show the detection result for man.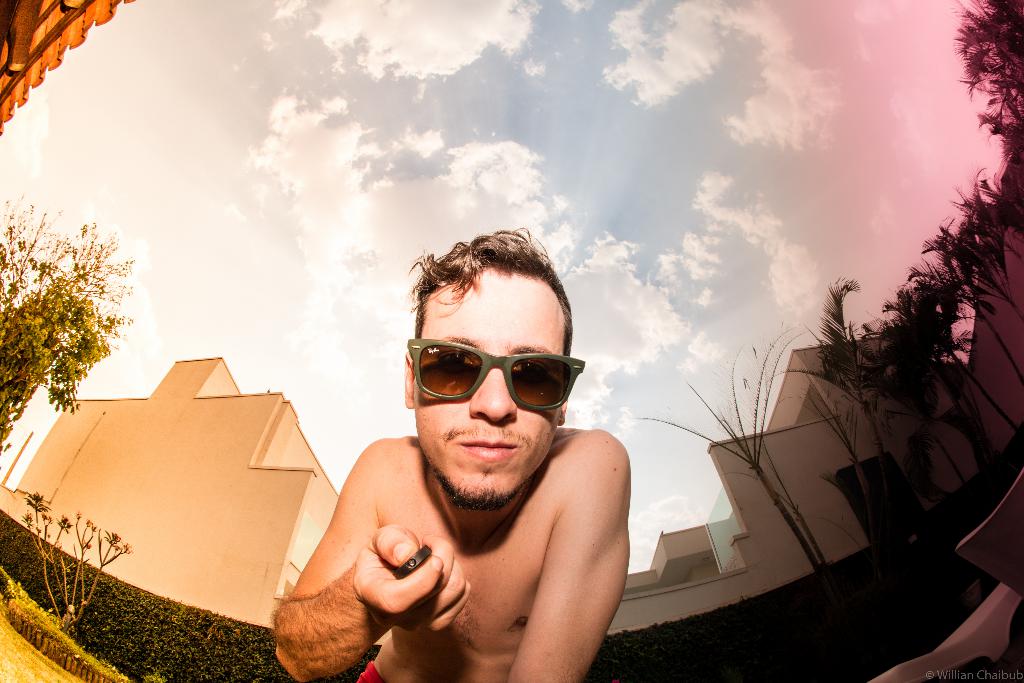
(x1=223, y1=302, x2=630, y2=665).
